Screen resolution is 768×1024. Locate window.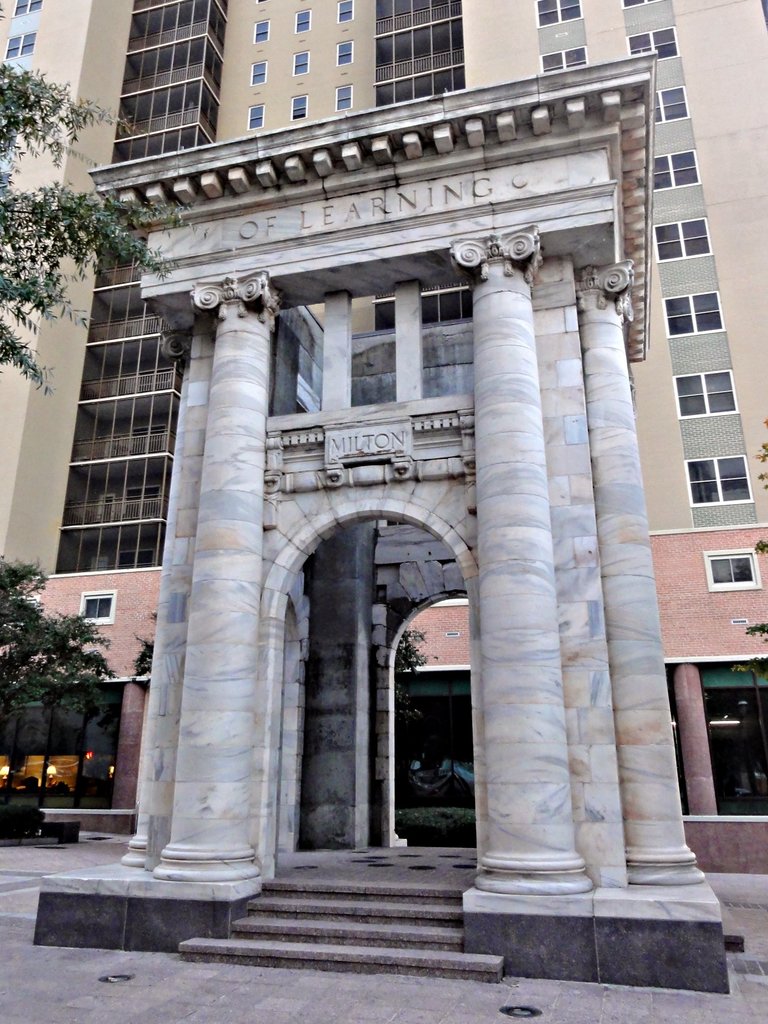
295/12/312/29.
